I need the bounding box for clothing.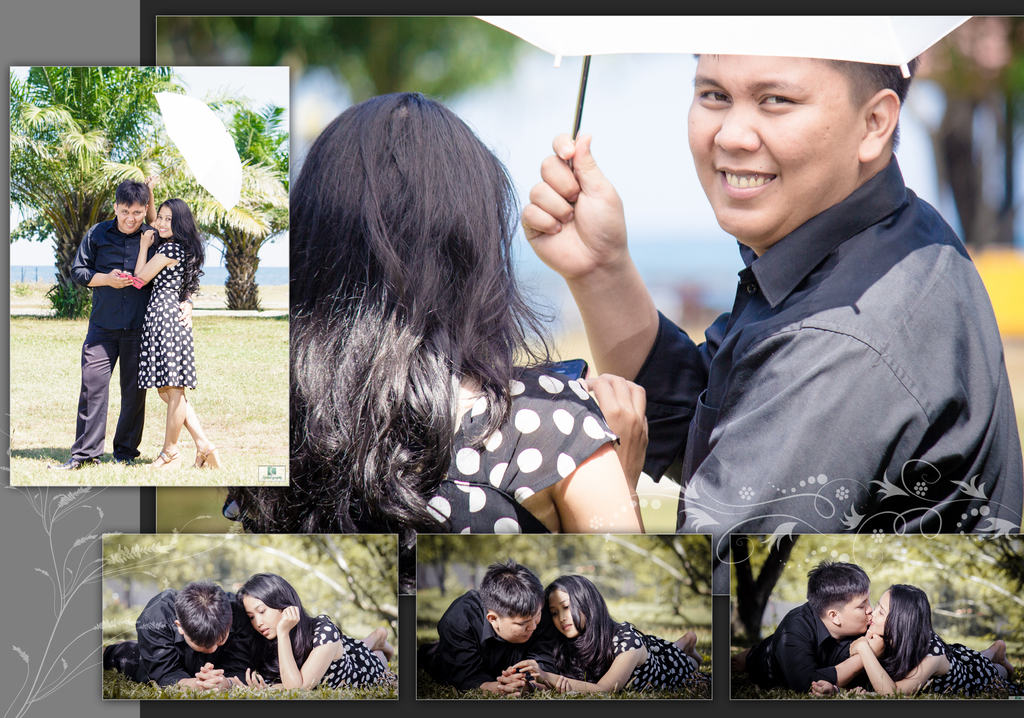
Here it is: Rect(888, 632, 1011, 694).
